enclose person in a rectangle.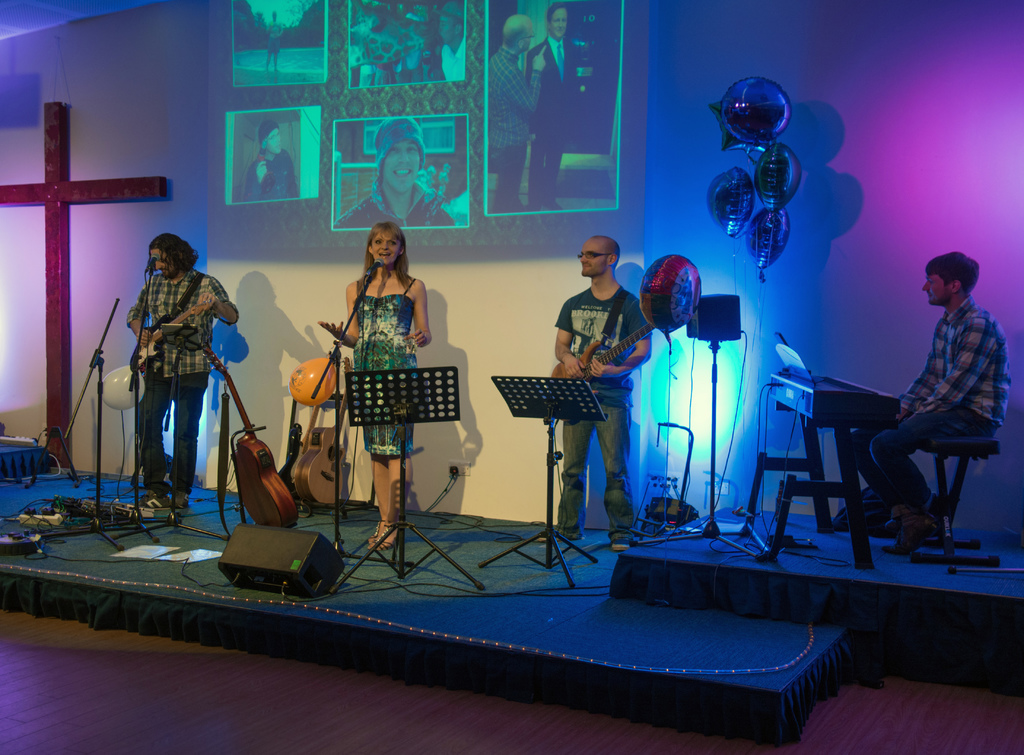
region(262, 7, 286, 77).
